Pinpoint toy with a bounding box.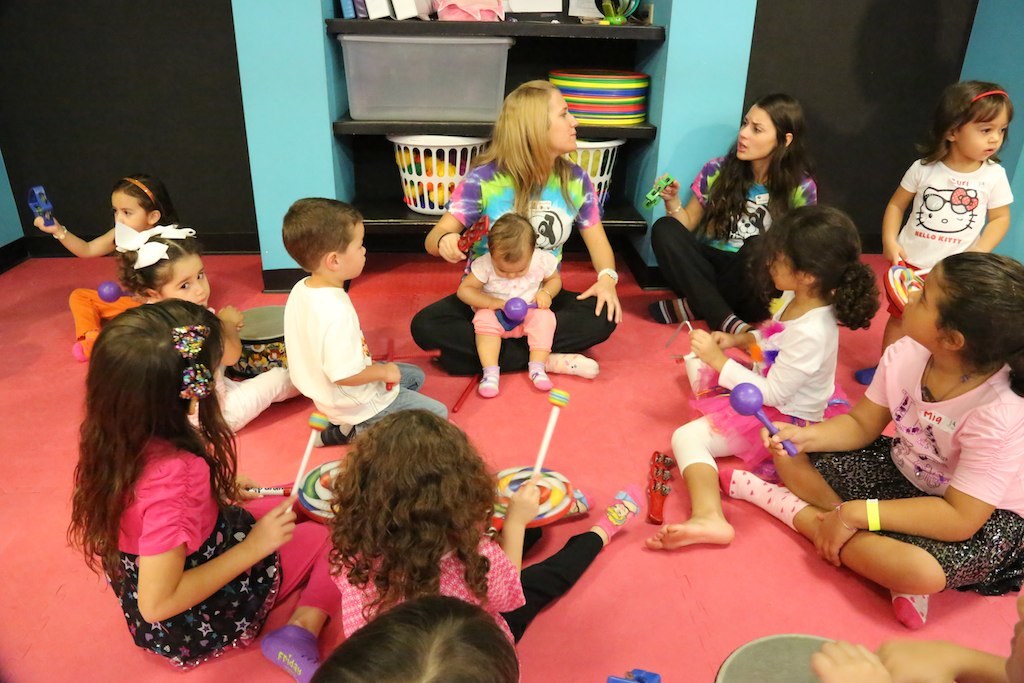
box=[670, 356, 726, 411].
